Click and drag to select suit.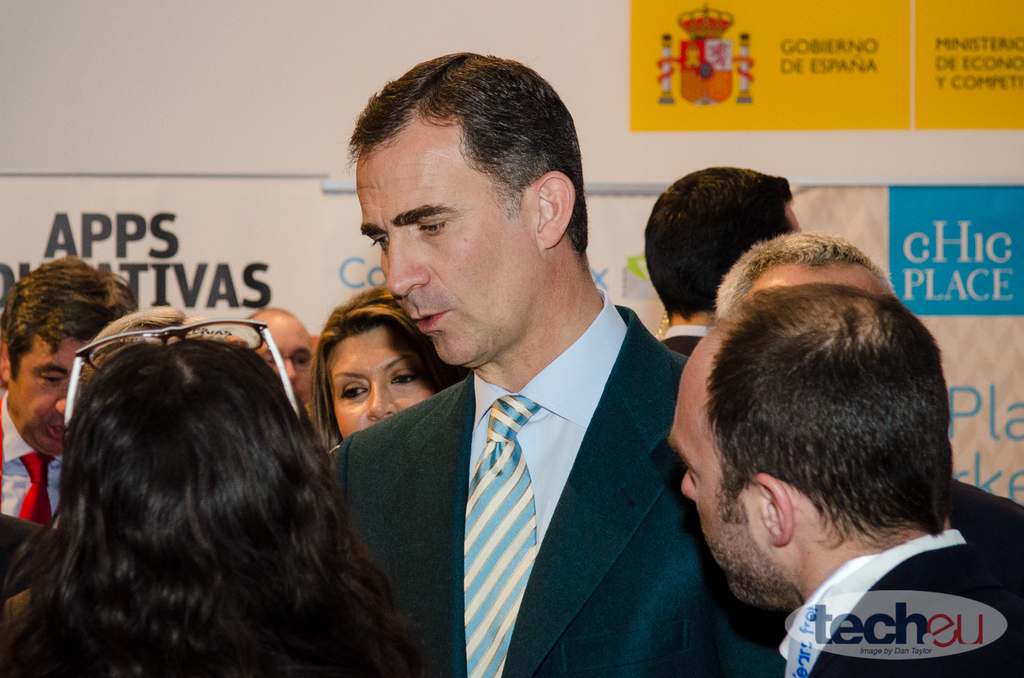
Selection: box(357, 222, 716, 677).
